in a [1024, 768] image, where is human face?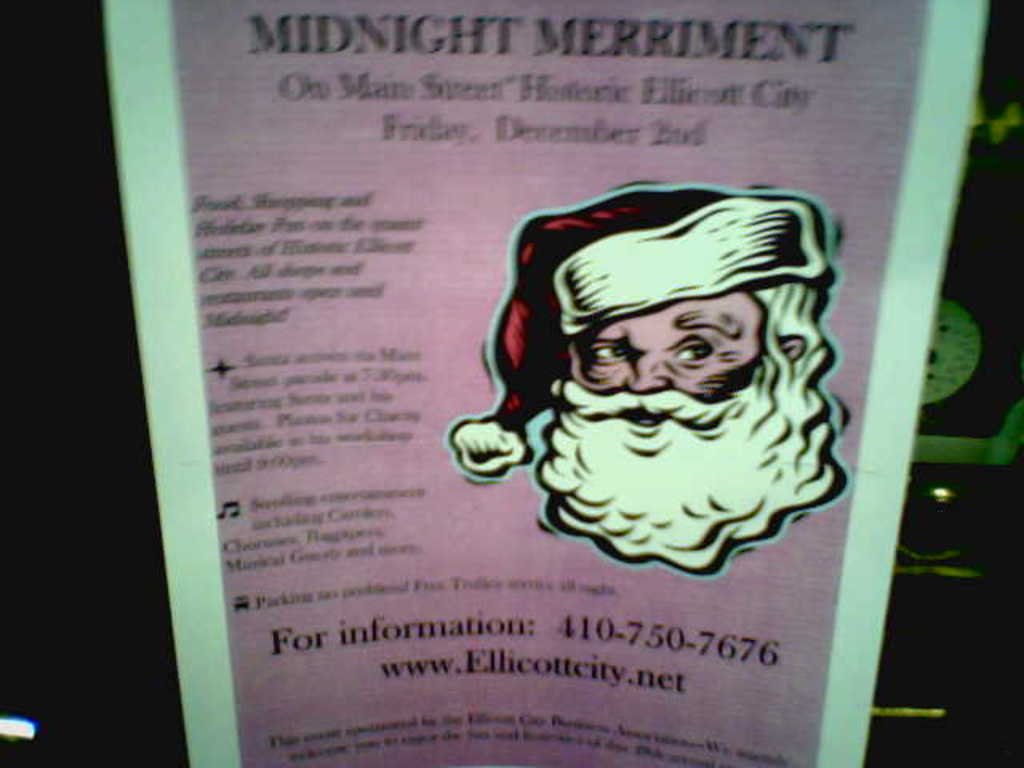
rect(563, 285, 749, 466).
